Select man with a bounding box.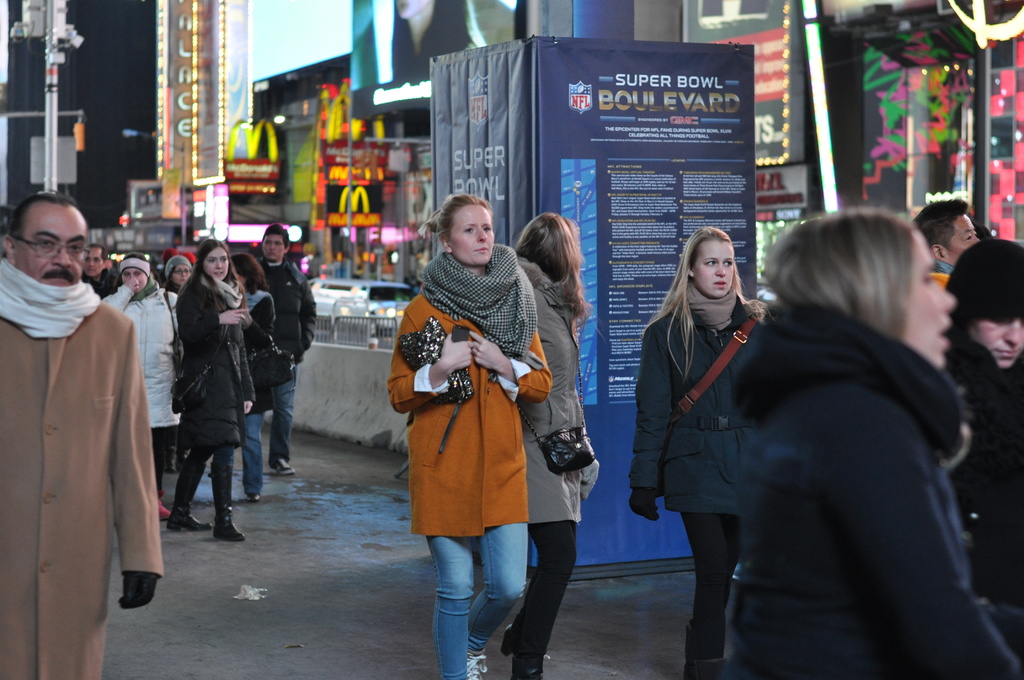
crop(916, 197, 981, 277).
